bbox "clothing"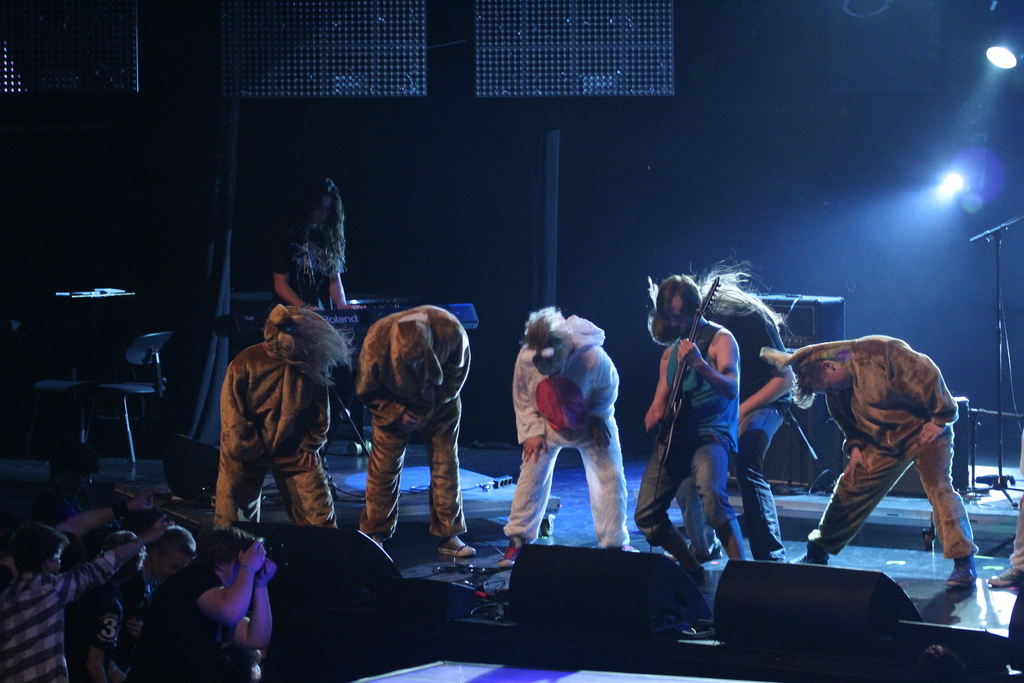
[0, 553, 130, 682]
